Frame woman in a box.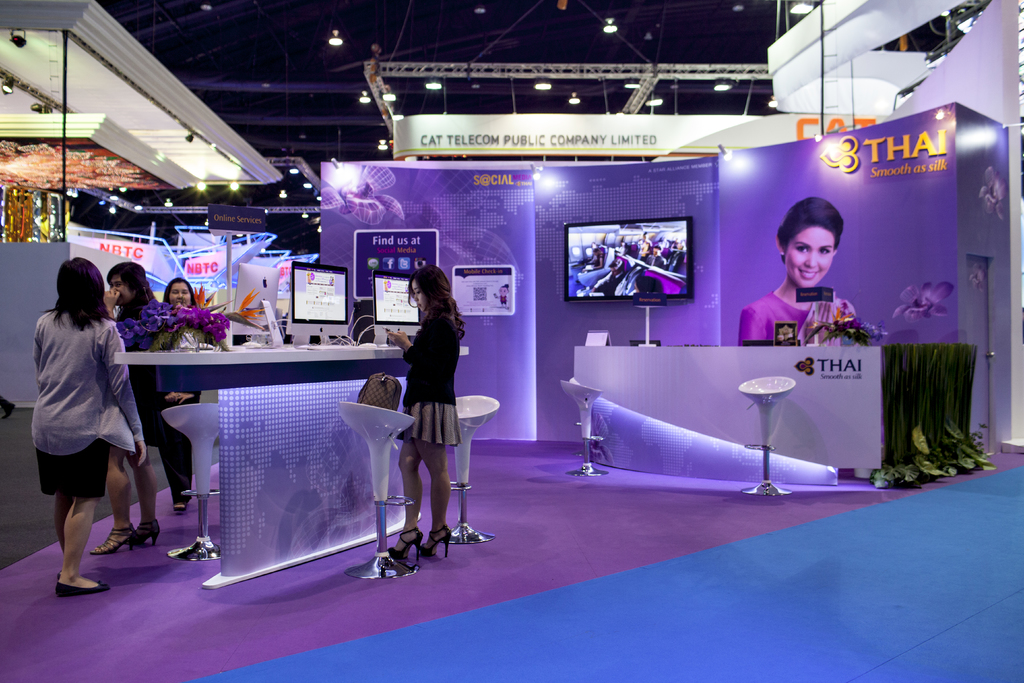
(x1=90, y1=261, x2=163, y2=558).
